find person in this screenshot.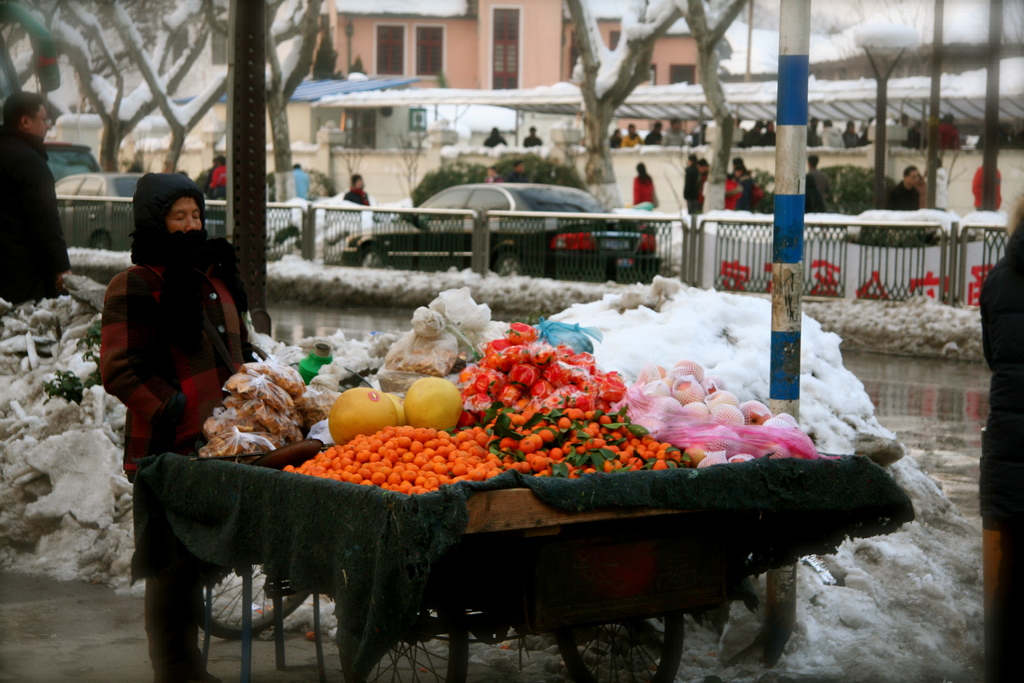
The bounding box for person is 679 152 701 215.
